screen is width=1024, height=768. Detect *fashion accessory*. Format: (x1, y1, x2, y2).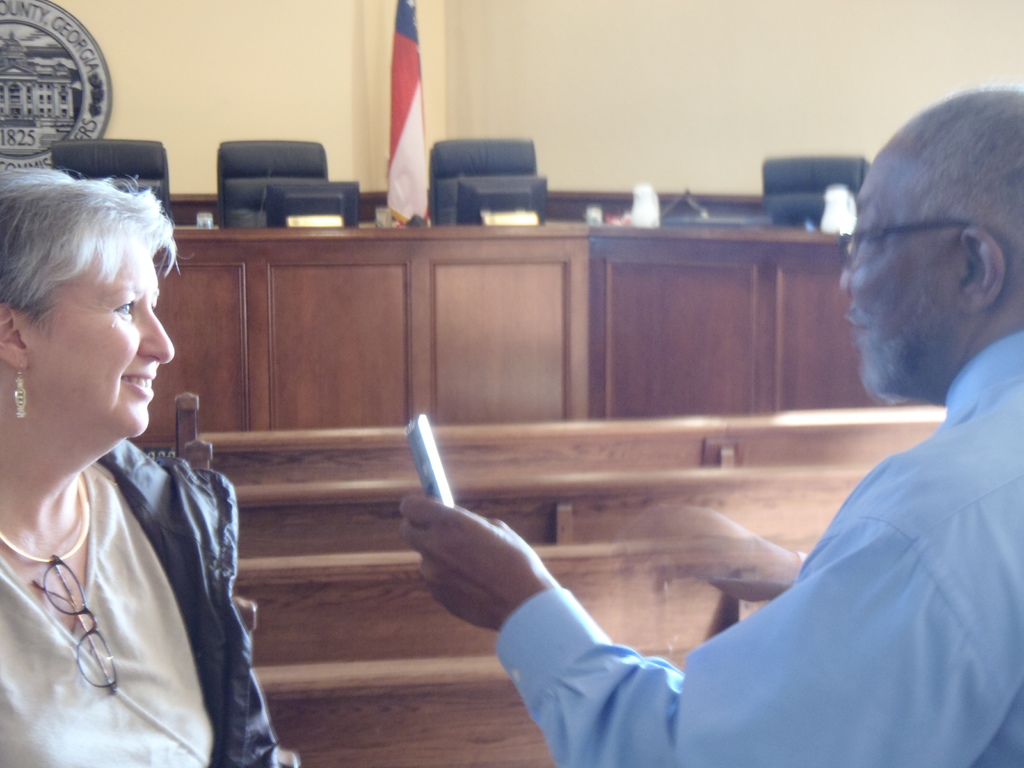
(0, 473, 93, 564).
